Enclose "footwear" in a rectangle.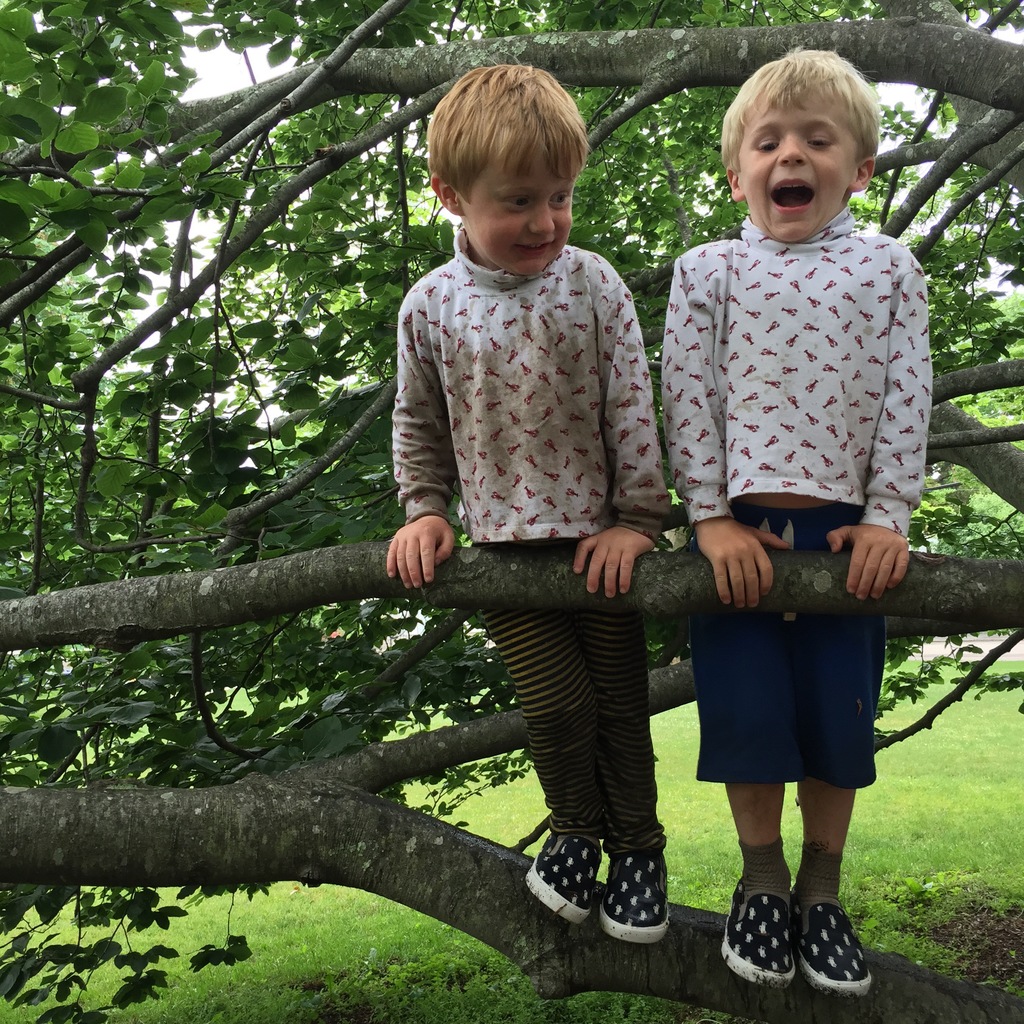
(743,886,865,1005).
